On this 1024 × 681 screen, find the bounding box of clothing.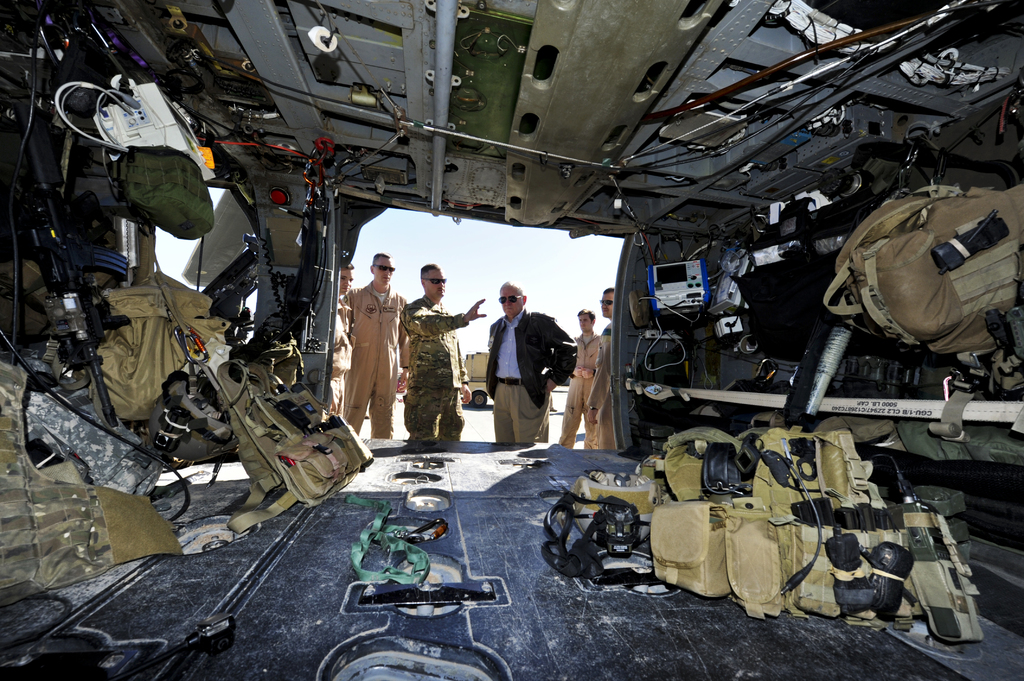
Bounding box: {"left": 399, "top": 287, "right": 478, "bottom": 447}.
